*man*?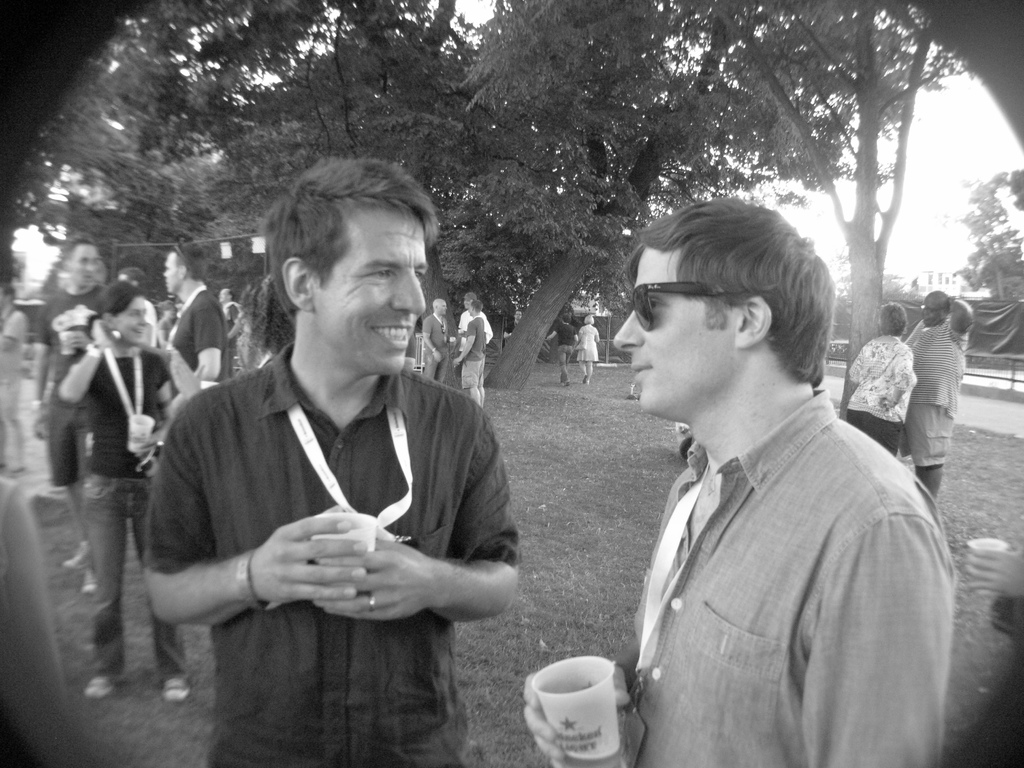
bbox=(1, 281, 29, 486)
